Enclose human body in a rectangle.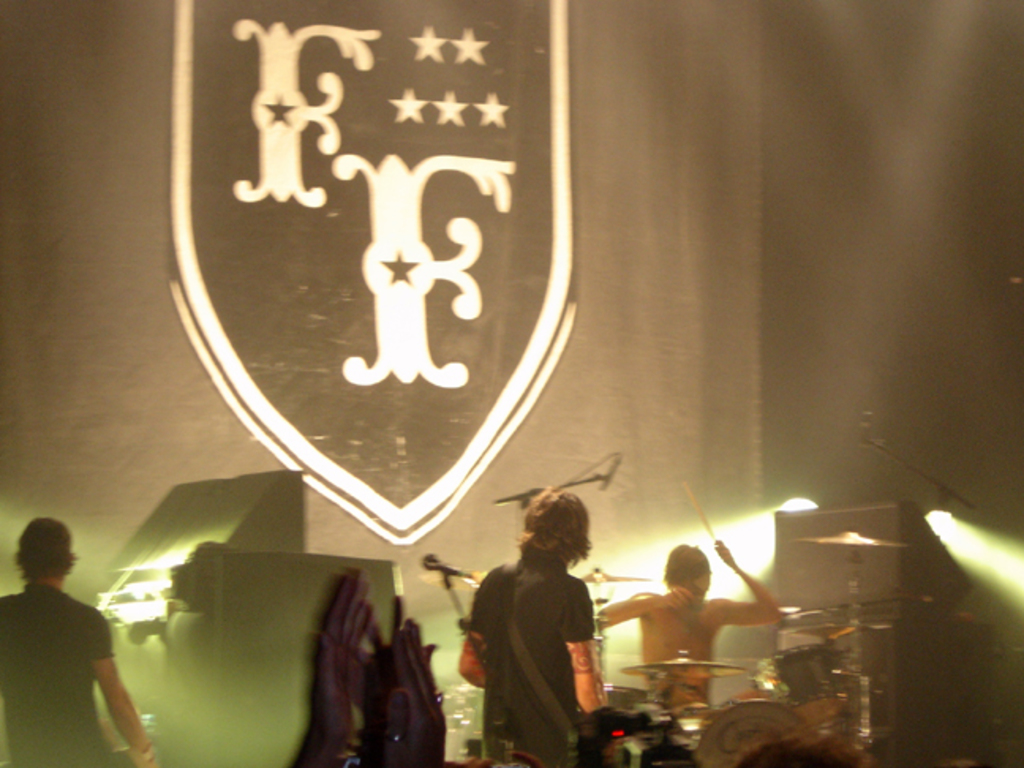
BBox(599, 542, 782, 722).
